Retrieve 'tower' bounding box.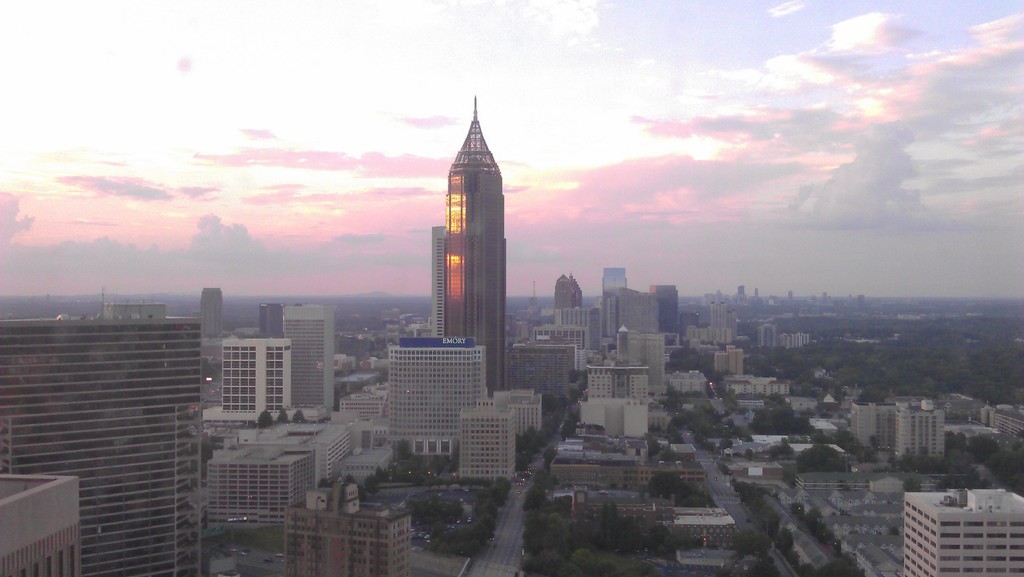
Bounding box: [x1=454, y1=403, x2=516, y2=475].
